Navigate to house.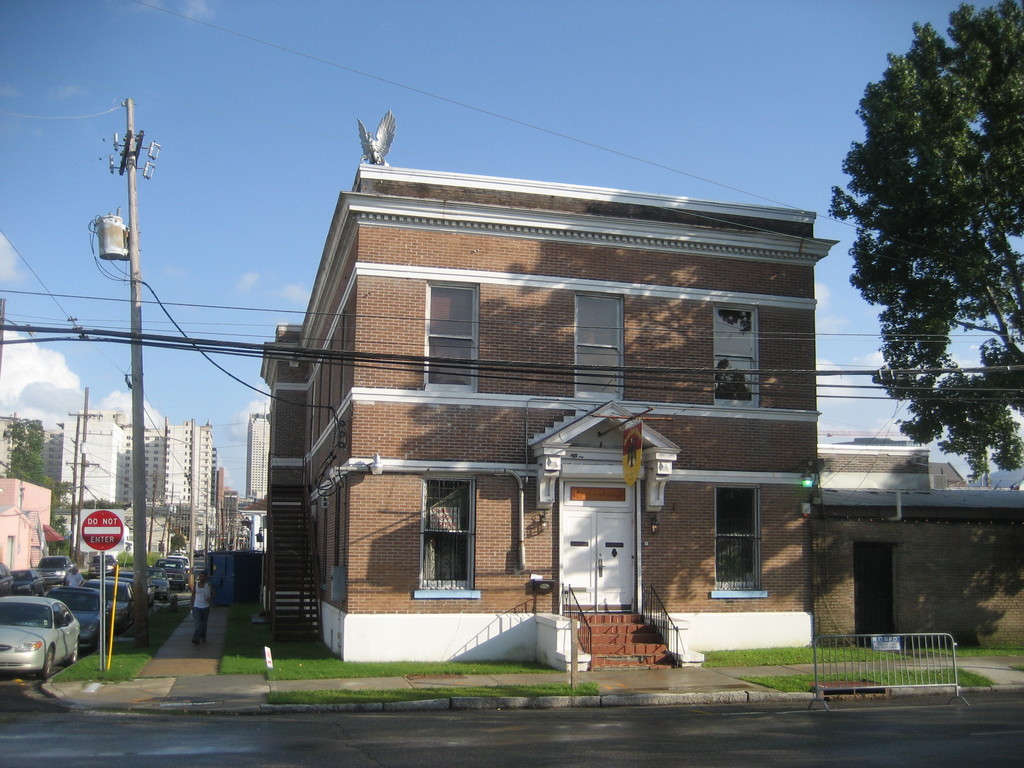
Navigation target: 255 108 842 671.
